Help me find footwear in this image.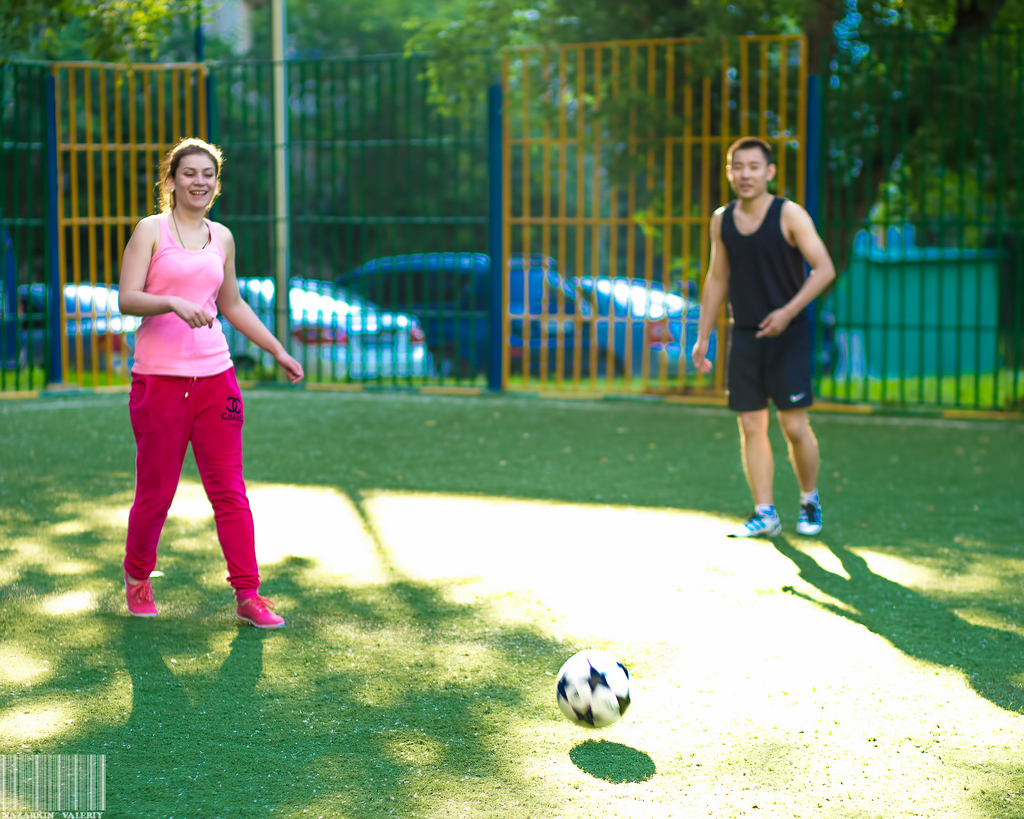
Found it: bbox=[792, 488, 826, 537].
